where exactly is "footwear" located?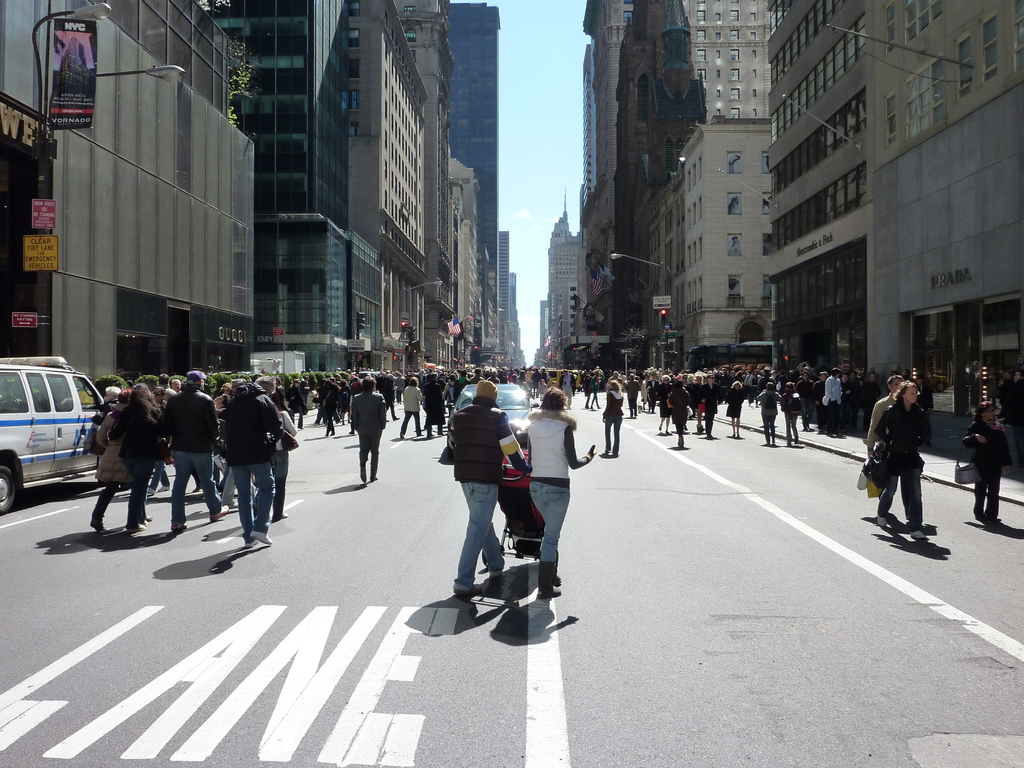
Its bounding box is select_region(989, 516, 1001, 525).
